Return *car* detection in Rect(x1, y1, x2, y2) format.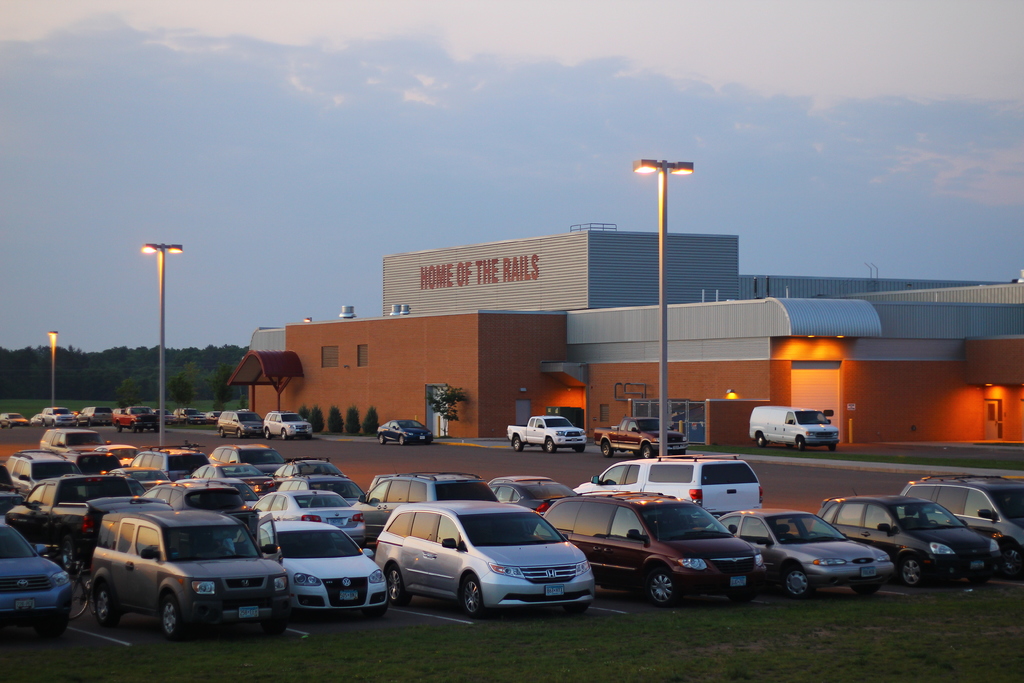
Rect(260, 409, 316, 438).
